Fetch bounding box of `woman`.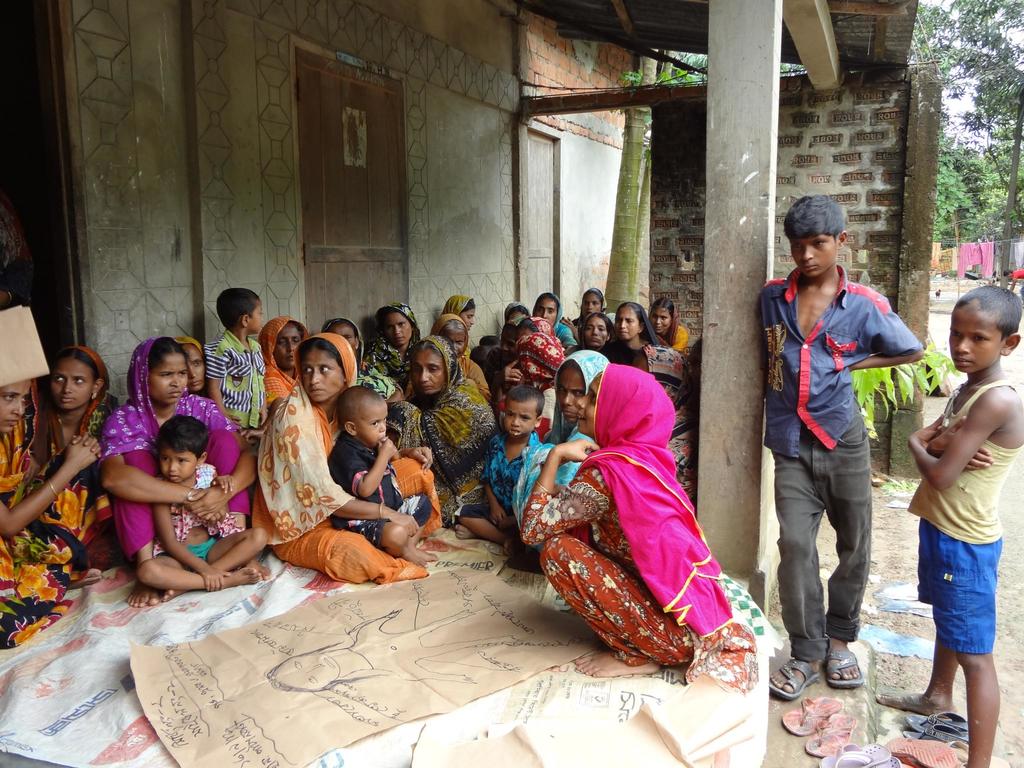
Bbox: bbox=(577, 310, 627, 355).
